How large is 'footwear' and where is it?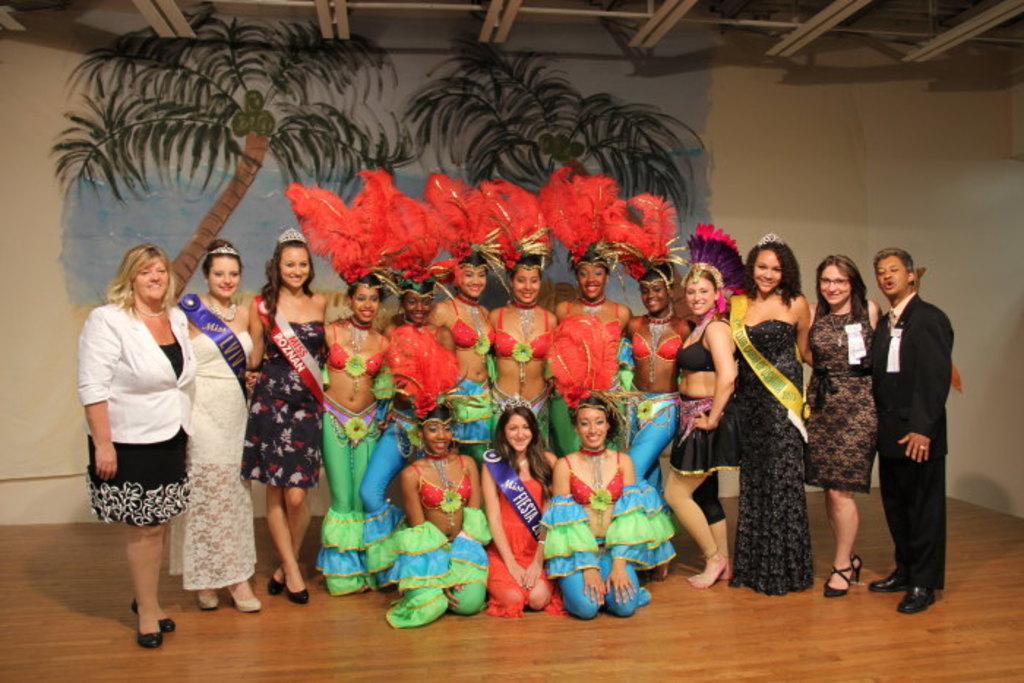
Bounding box: 193,588,221,608.
